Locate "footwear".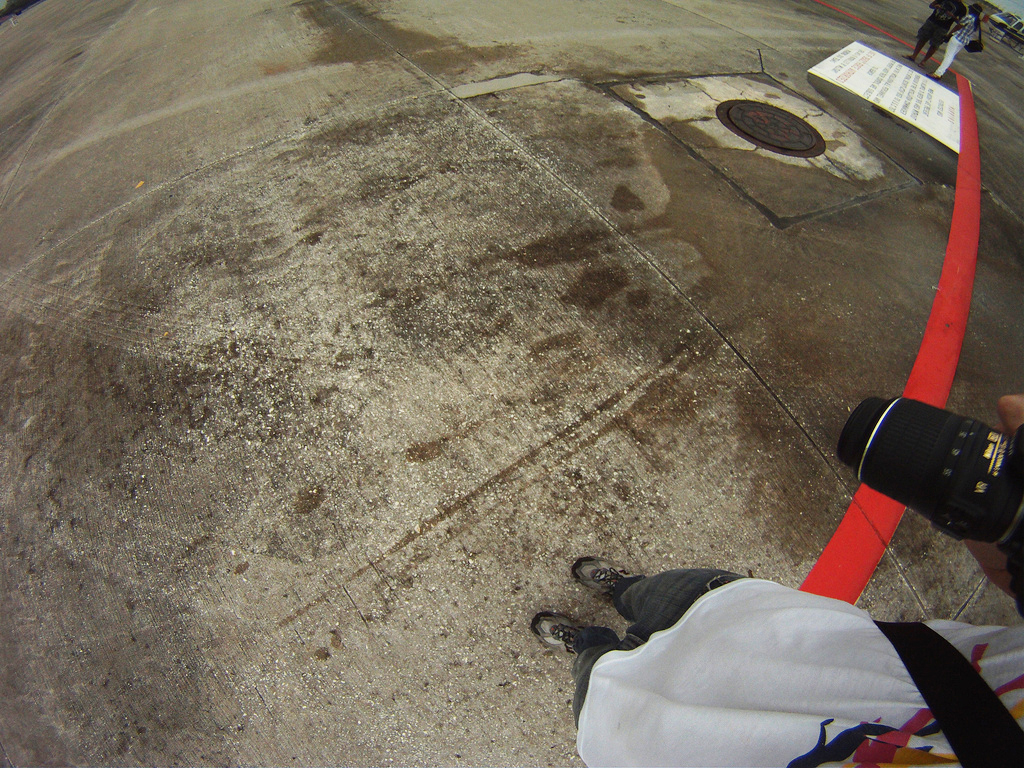
Bounding box: 898 49 909 62.
